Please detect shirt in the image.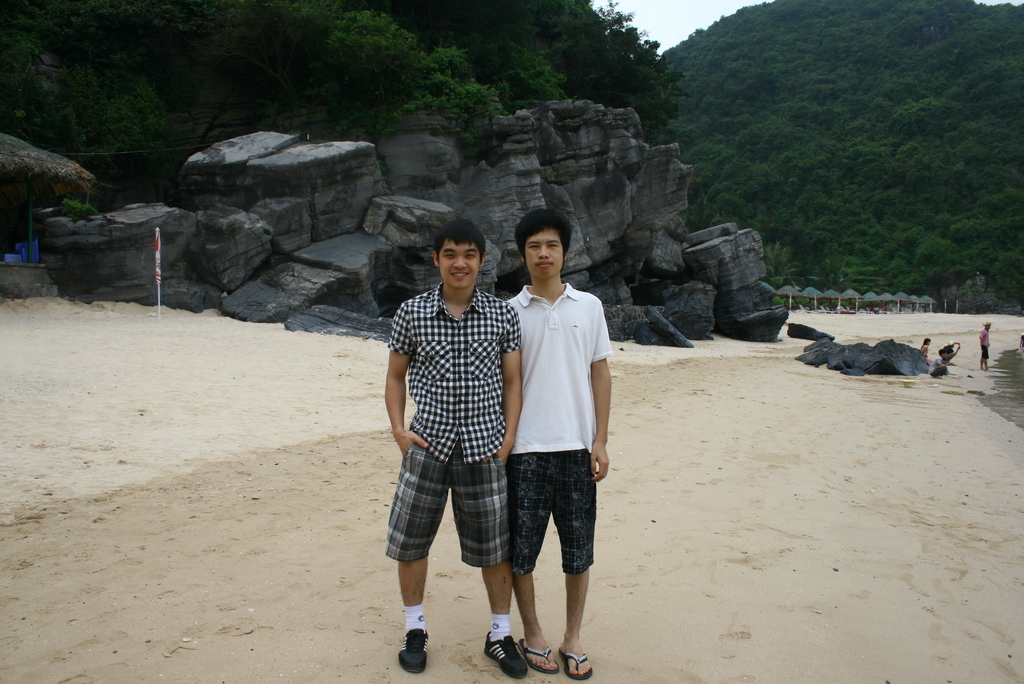
[388,283,519,462].
